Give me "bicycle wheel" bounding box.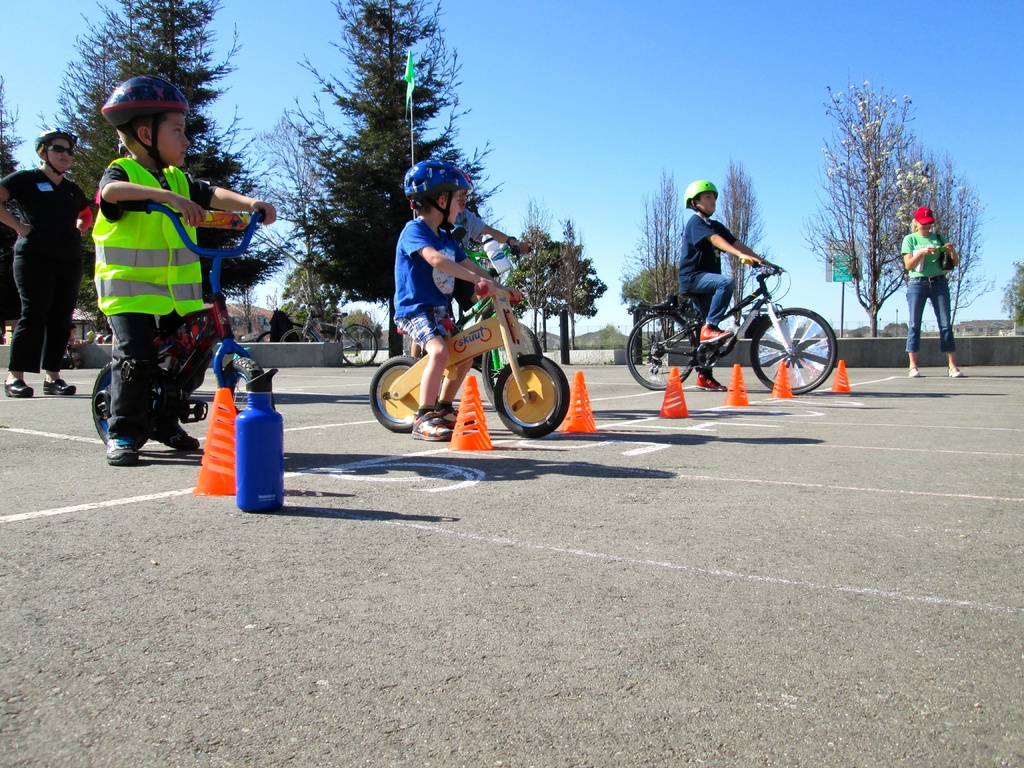
759, 308, 836, 394.
